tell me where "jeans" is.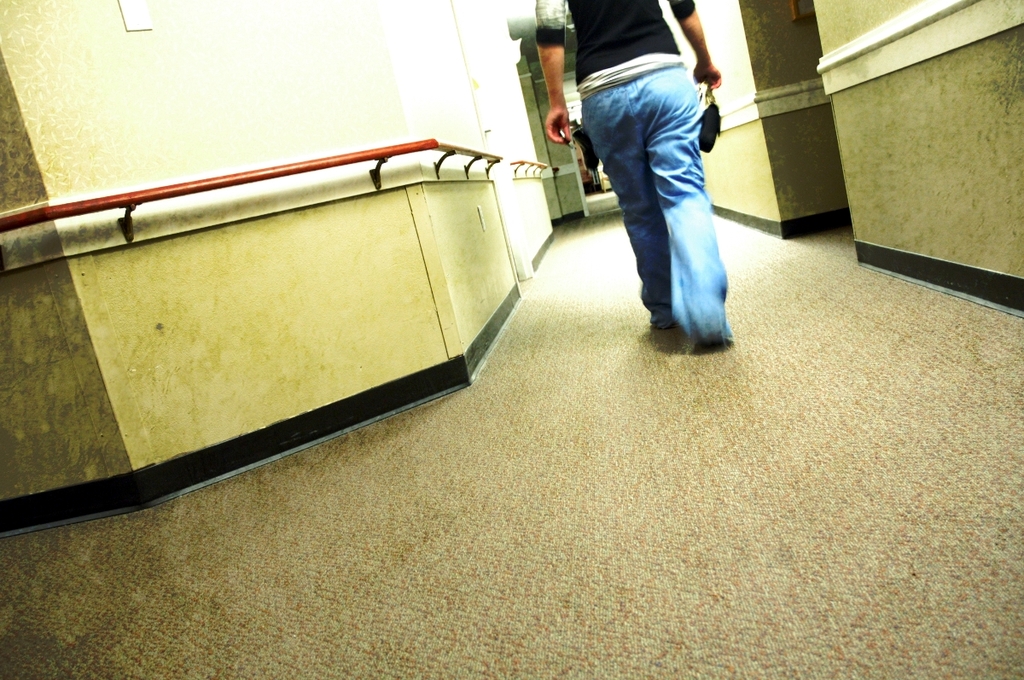
"jeans" is at [570, 64, 748, 340].
